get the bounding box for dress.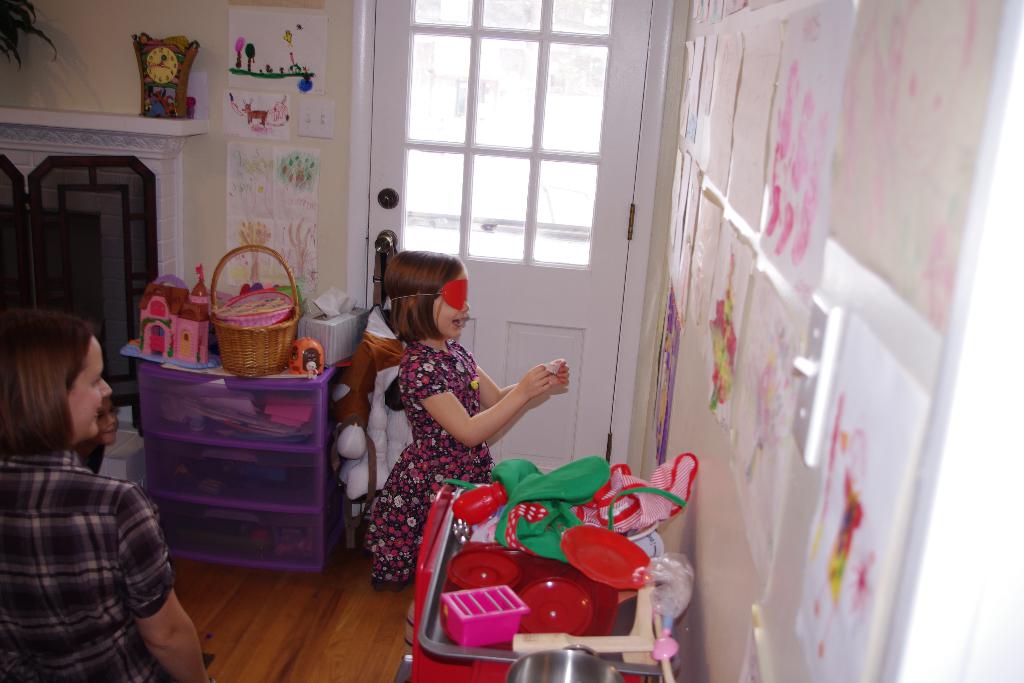
<region>370, 344, 527, 577</region>.
